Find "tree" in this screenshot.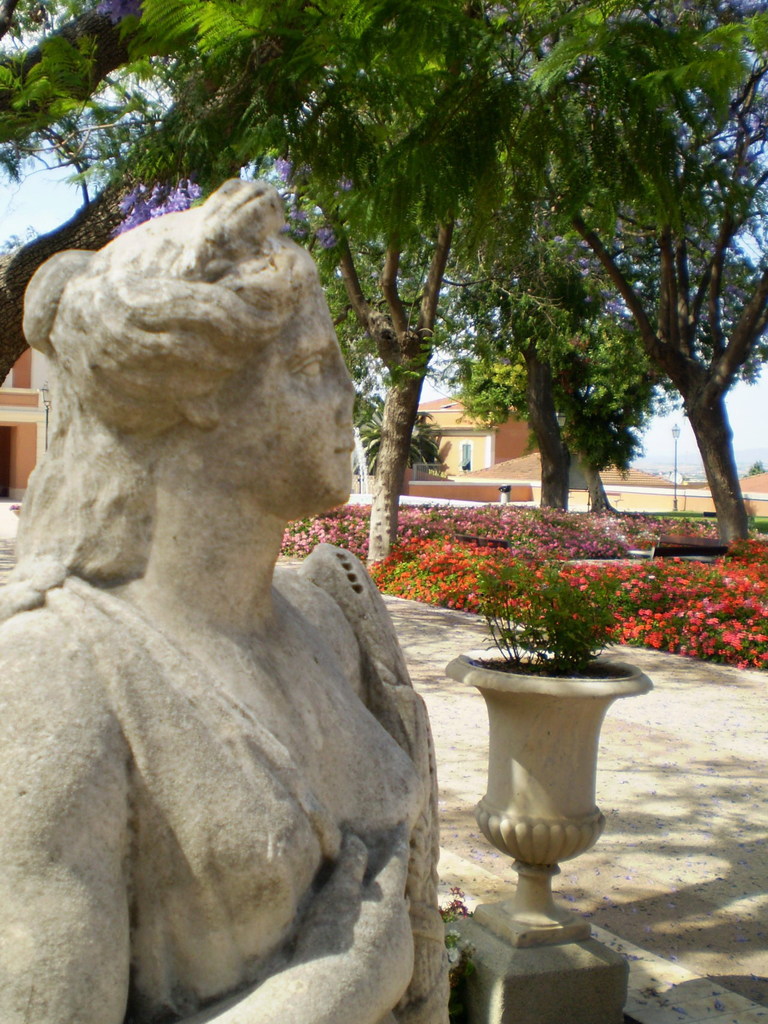
The bounding box for "tree" is <box>527,0,767,555</box>.
